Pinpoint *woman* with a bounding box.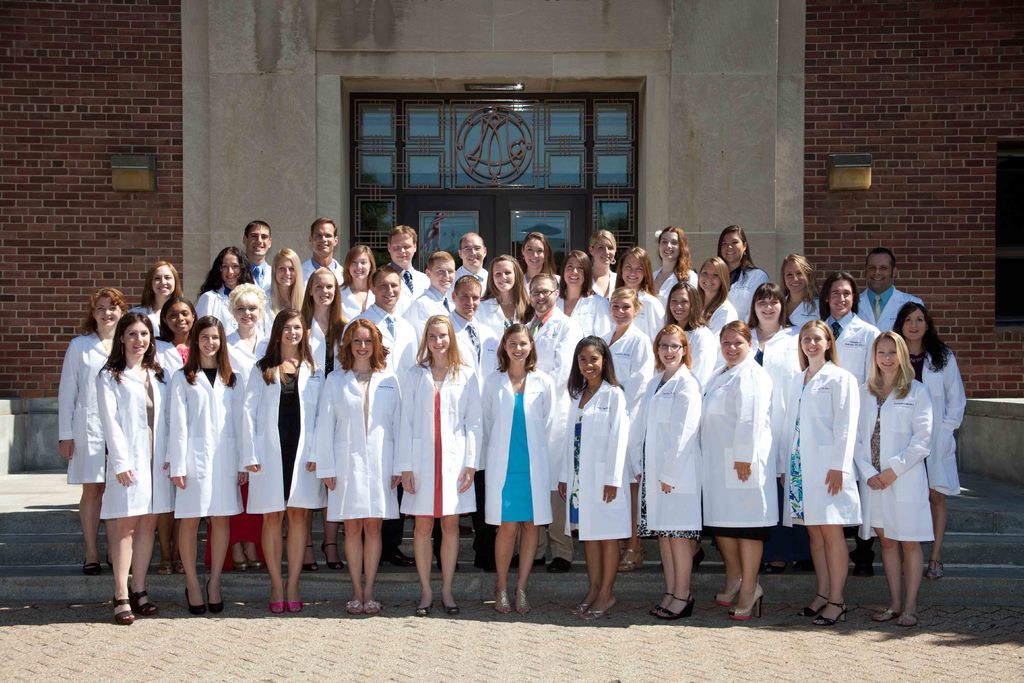
(left=554, top=333, right=630, bottom=629).
